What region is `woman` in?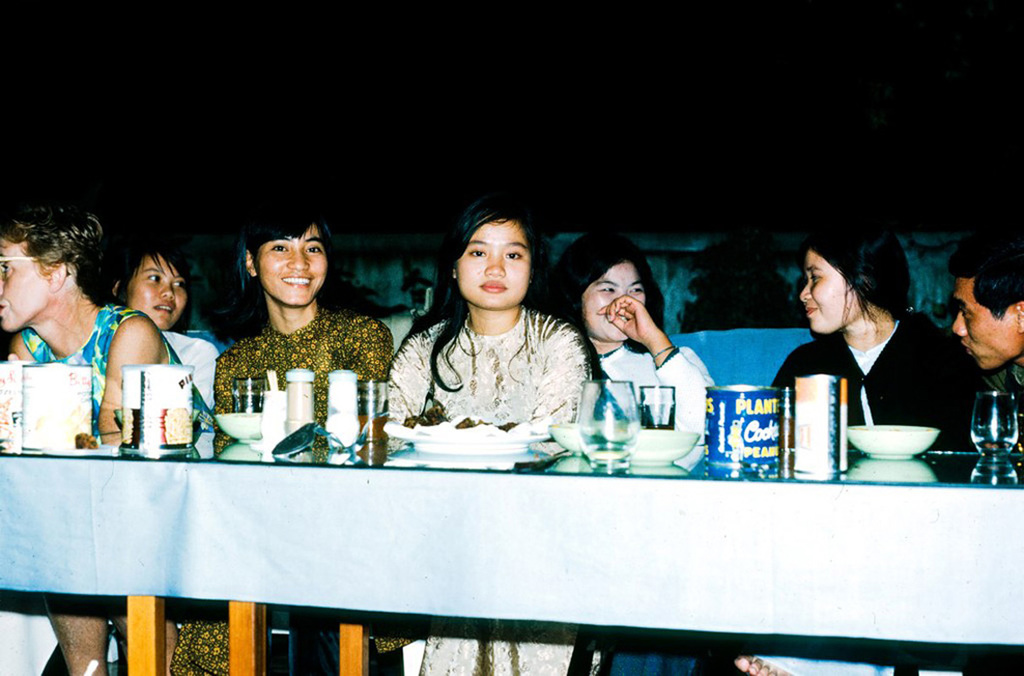
<bbox>101, 220, 225, 409</bbox>.
